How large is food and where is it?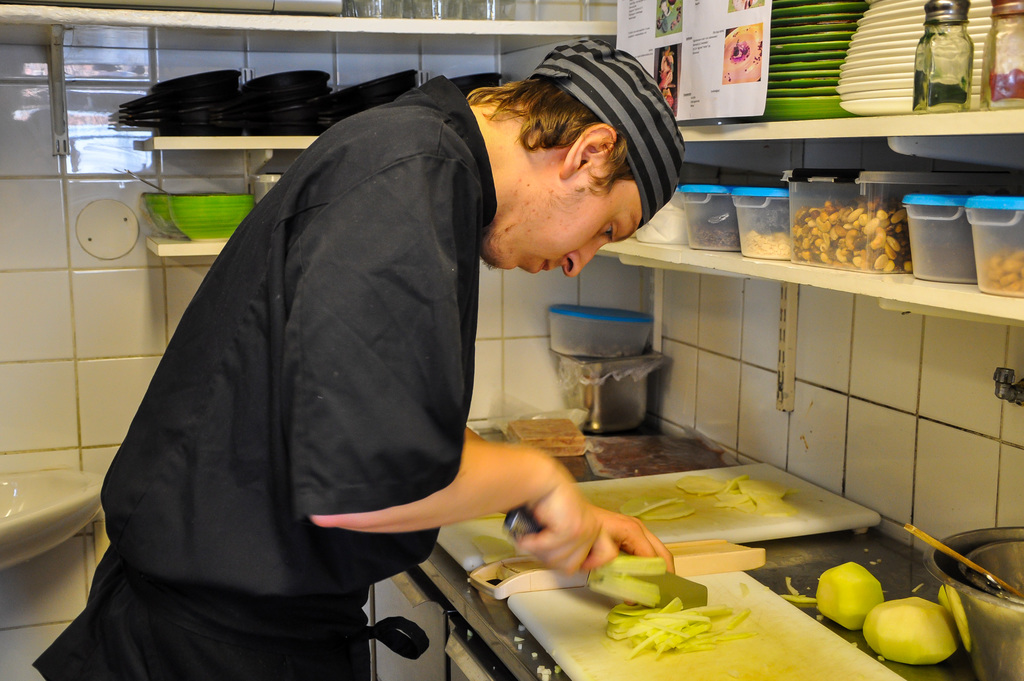
Bounding box: (636,201,689,242).
